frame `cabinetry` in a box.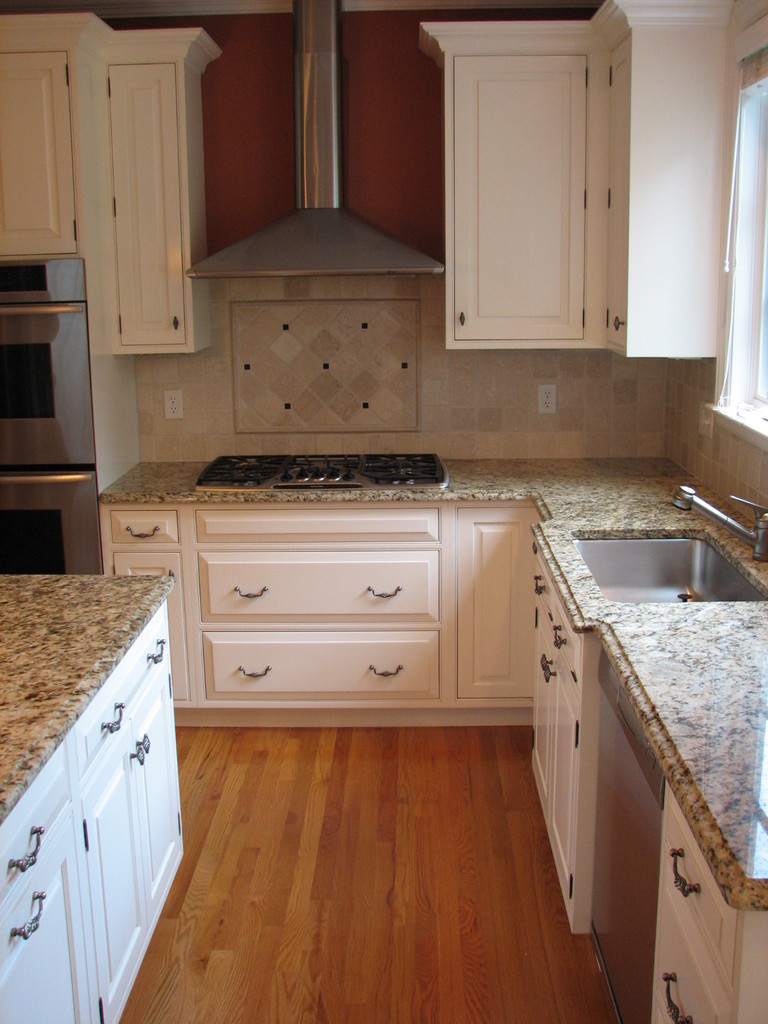
BBox(534, 456, 767, 932).
